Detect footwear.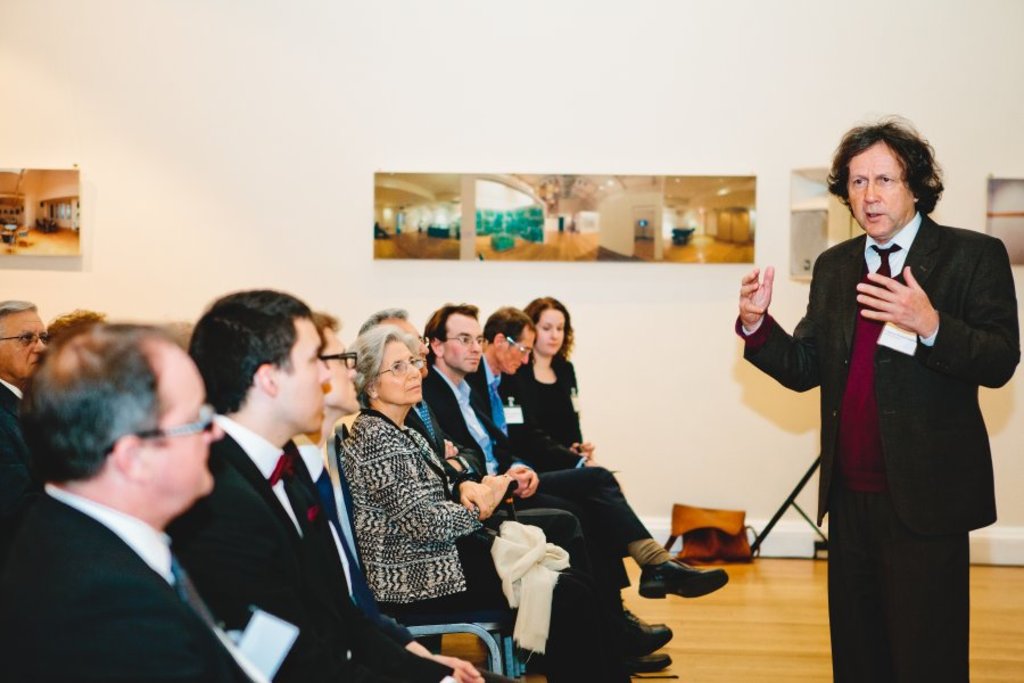
Detected at {"left": 650, "top": 561, "right": 735, "bottom": 615}.
